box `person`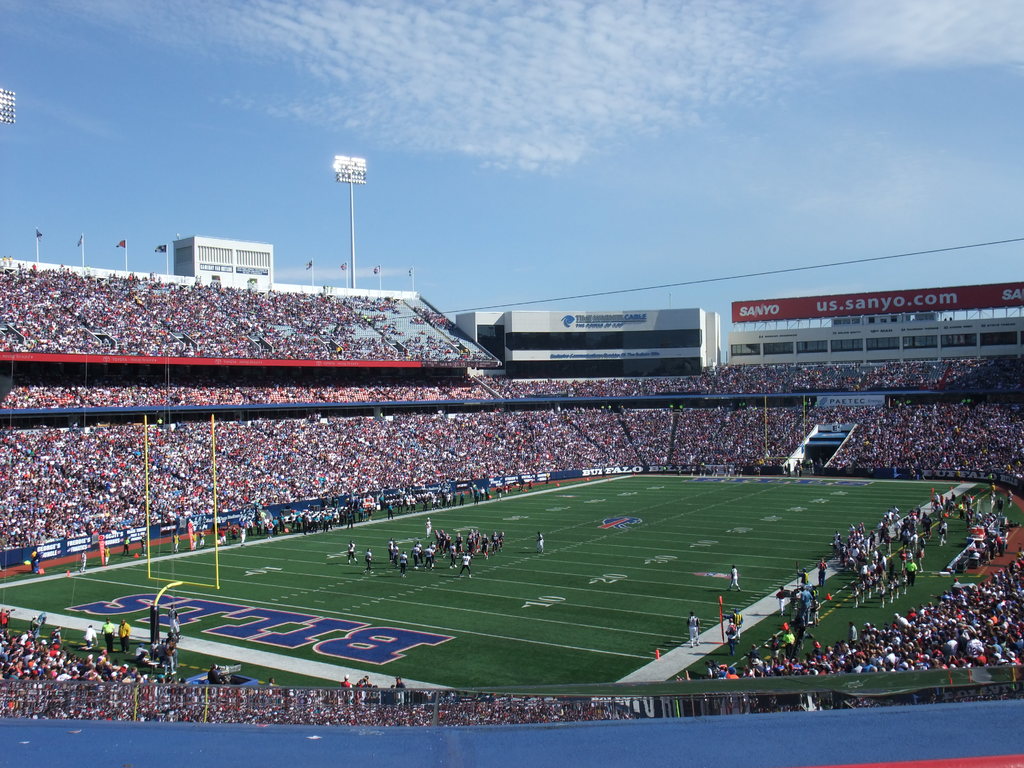
{"left": 687, "top": 612, "right": 700, "bottom": 645}
